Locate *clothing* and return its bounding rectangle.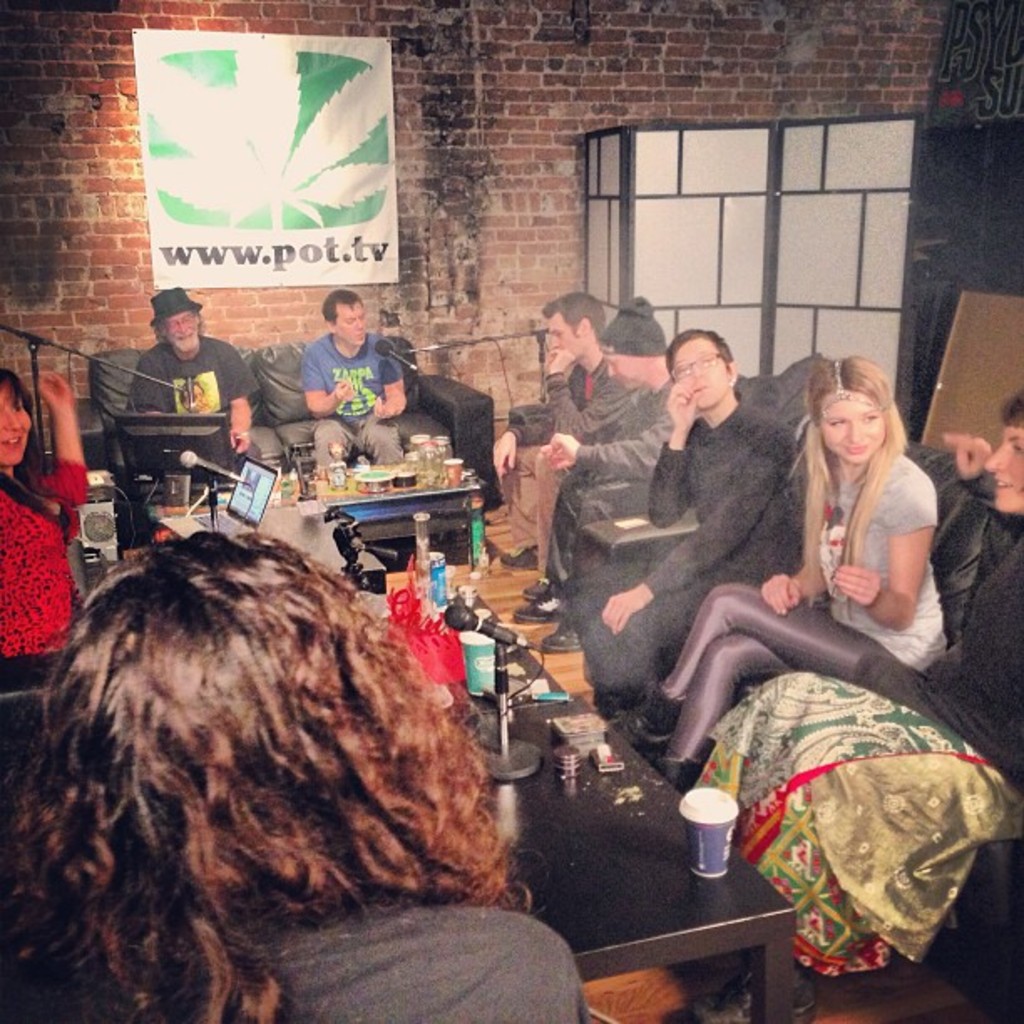
region(294, 326, 408, 460).
